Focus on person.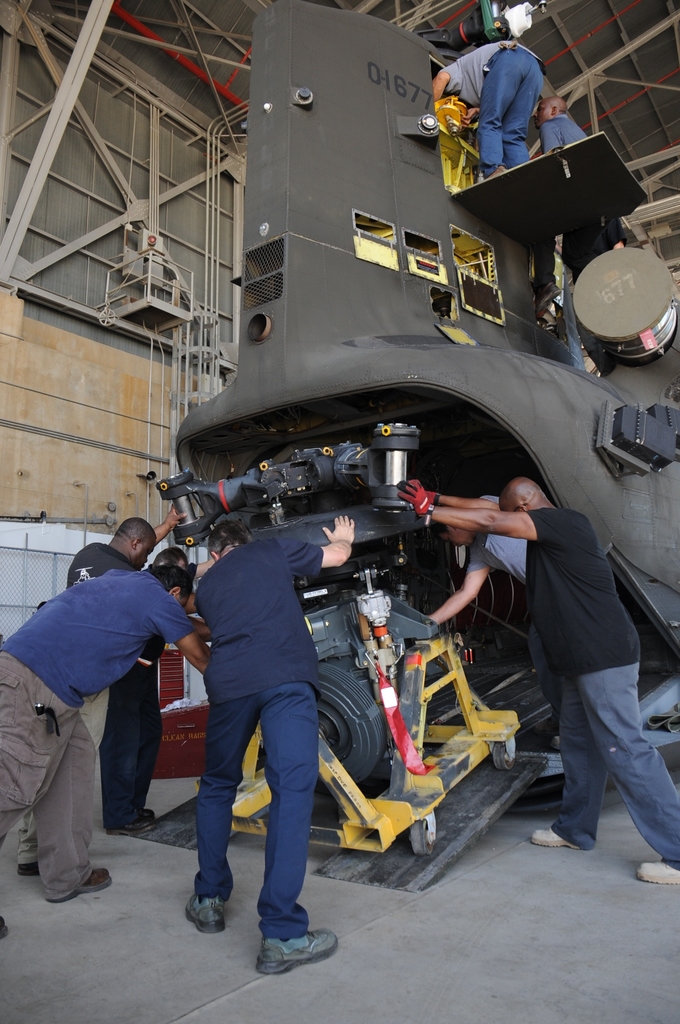
Focused at Rect(14, 504, 170, 881).
